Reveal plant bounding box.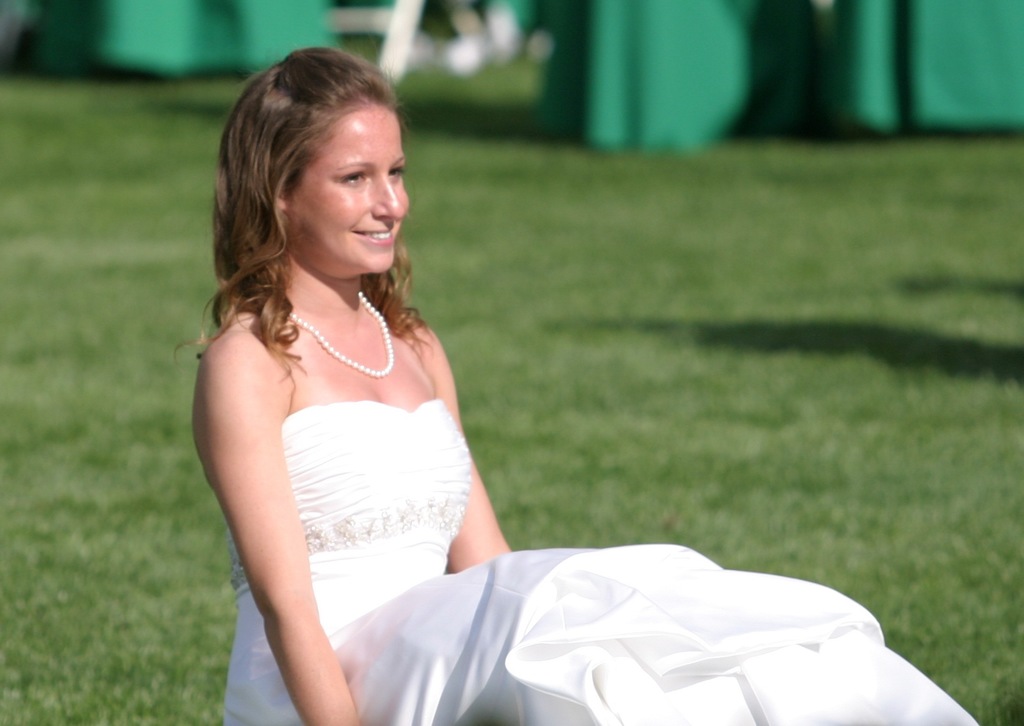
Revealed: 344, 32, 381, 66.
